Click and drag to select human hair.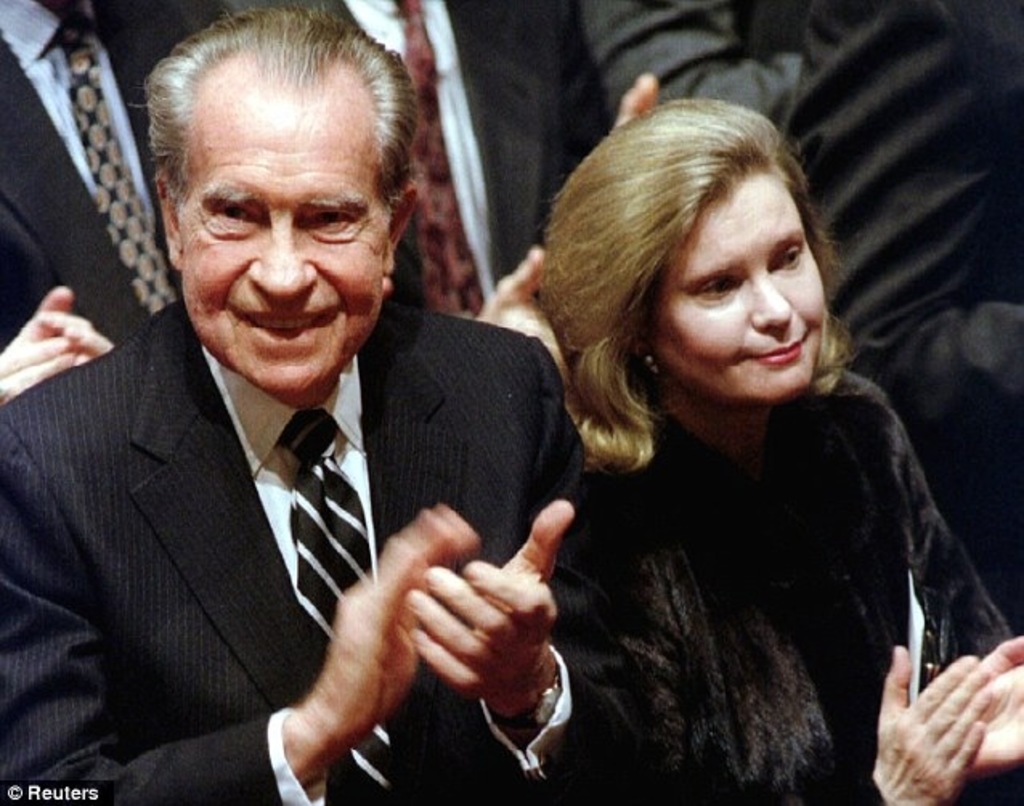
Selection: bbox(539, 85, 831, 475).
